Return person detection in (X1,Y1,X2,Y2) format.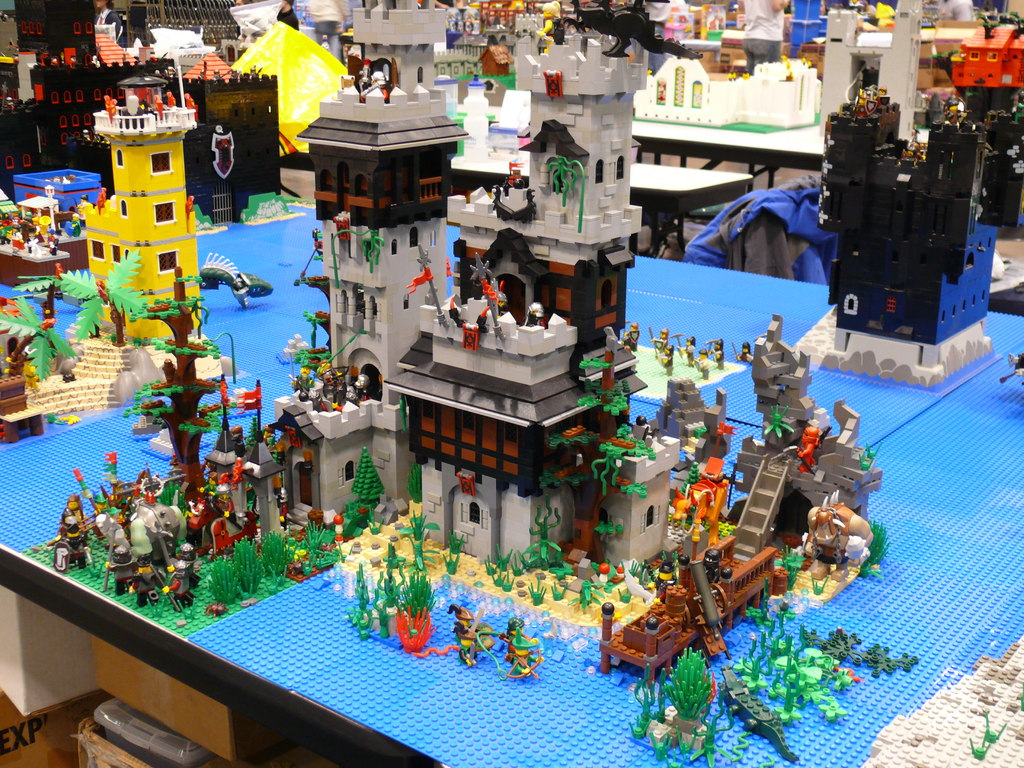
(77,193,90,223).
